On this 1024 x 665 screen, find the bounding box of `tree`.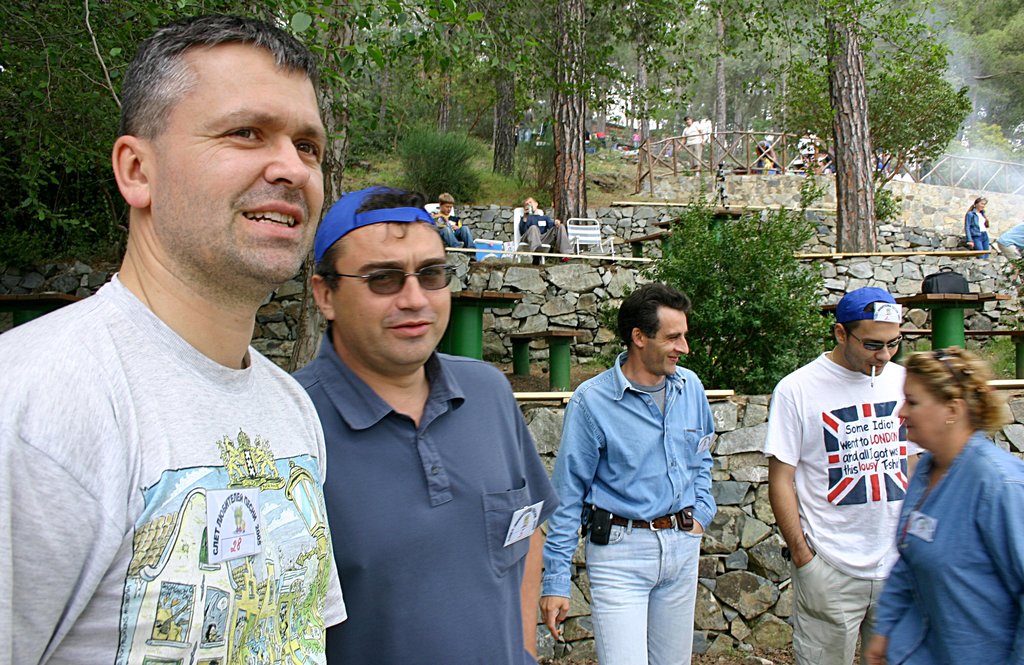
Bounding box: select_region(943, 0, 1023, 129).
